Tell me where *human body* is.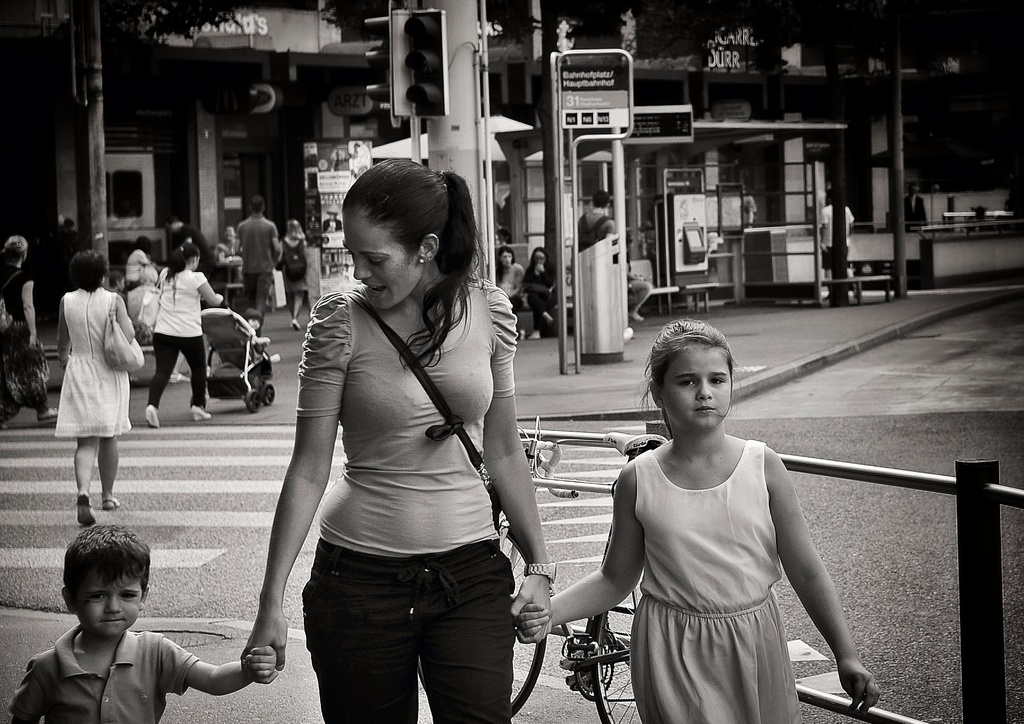
*human body* is at 630 262 652 319.
